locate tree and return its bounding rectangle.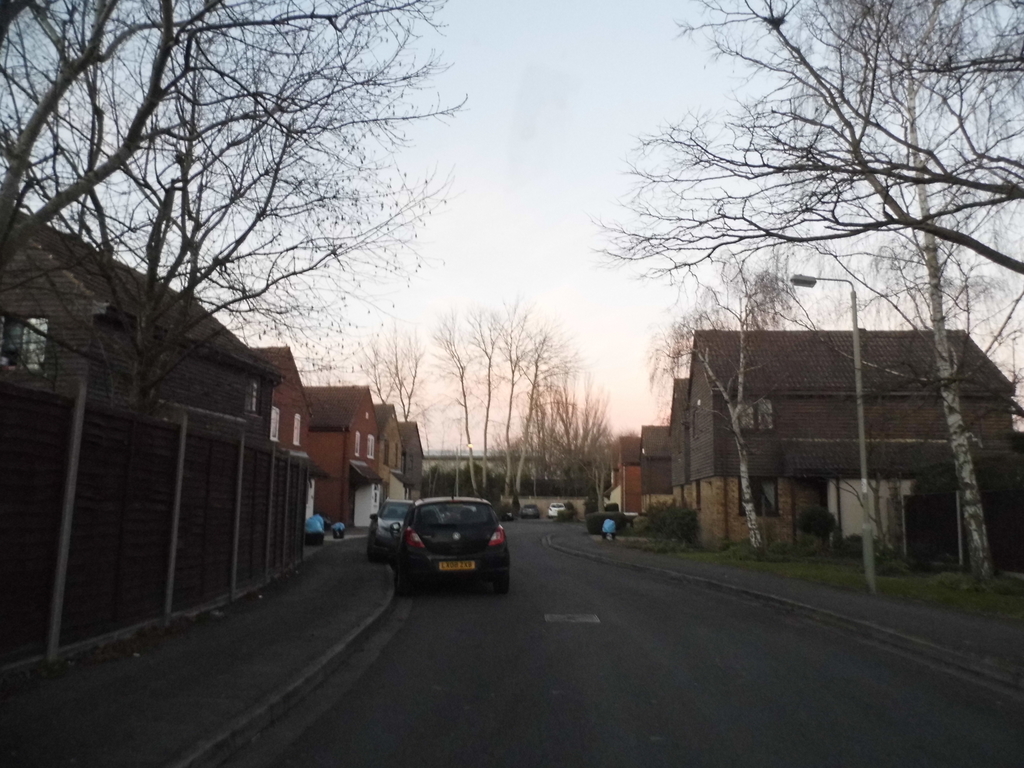
<region>629, 262, 821, 547</region>.
